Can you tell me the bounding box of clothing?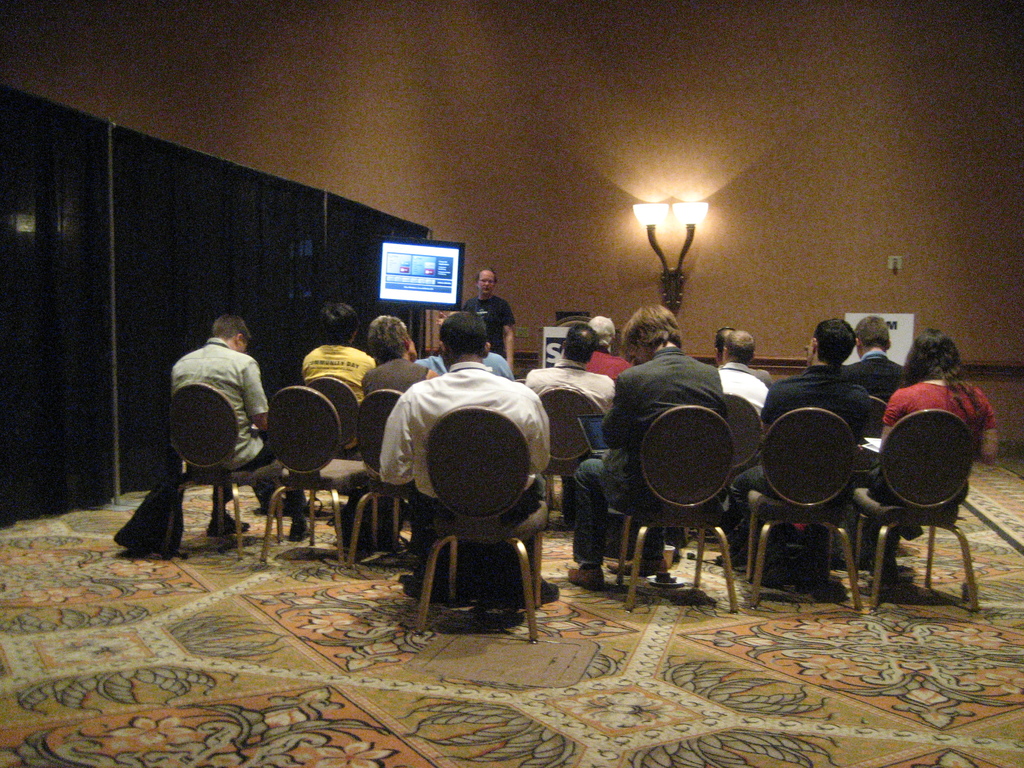
838,348,907,404.
